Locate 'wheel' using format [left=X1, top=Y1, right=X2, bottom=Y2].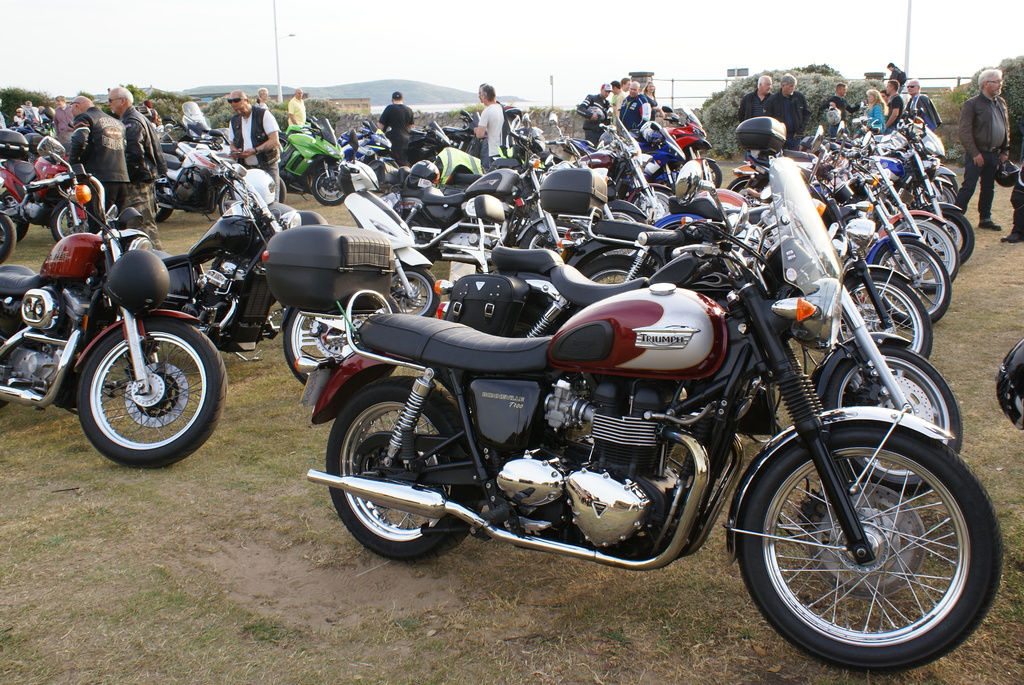
[left=891, top=216, right=956, bottom=280].
